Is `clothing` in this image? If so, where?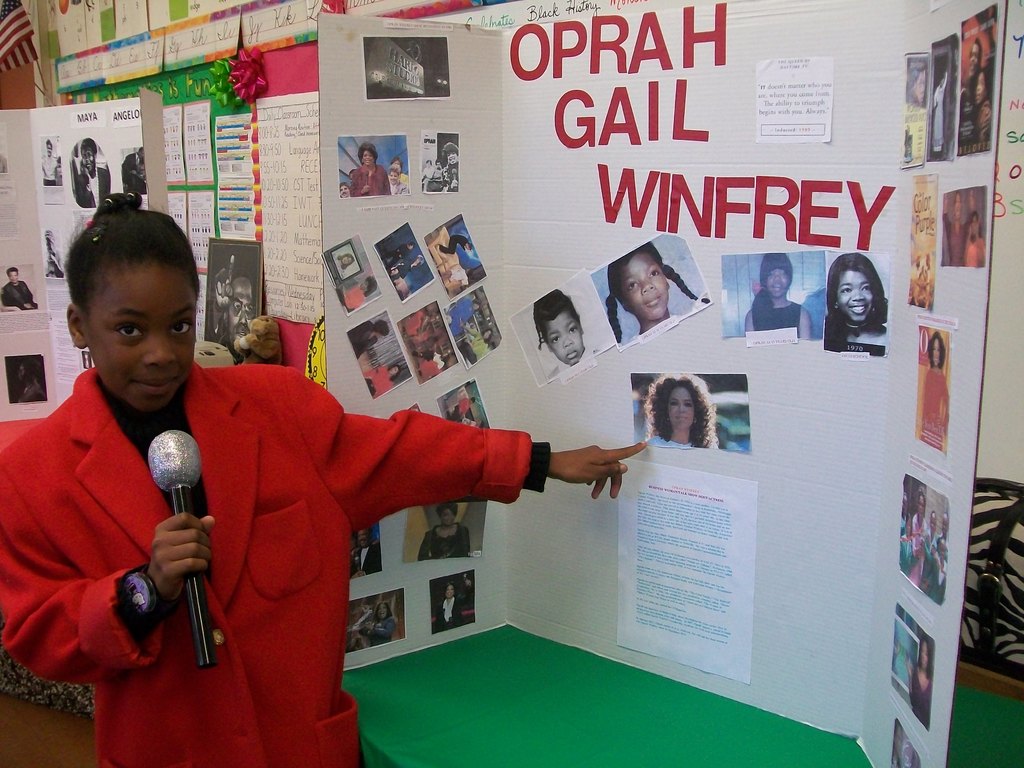
Yes, at box=[430, 165, 445, 189].
